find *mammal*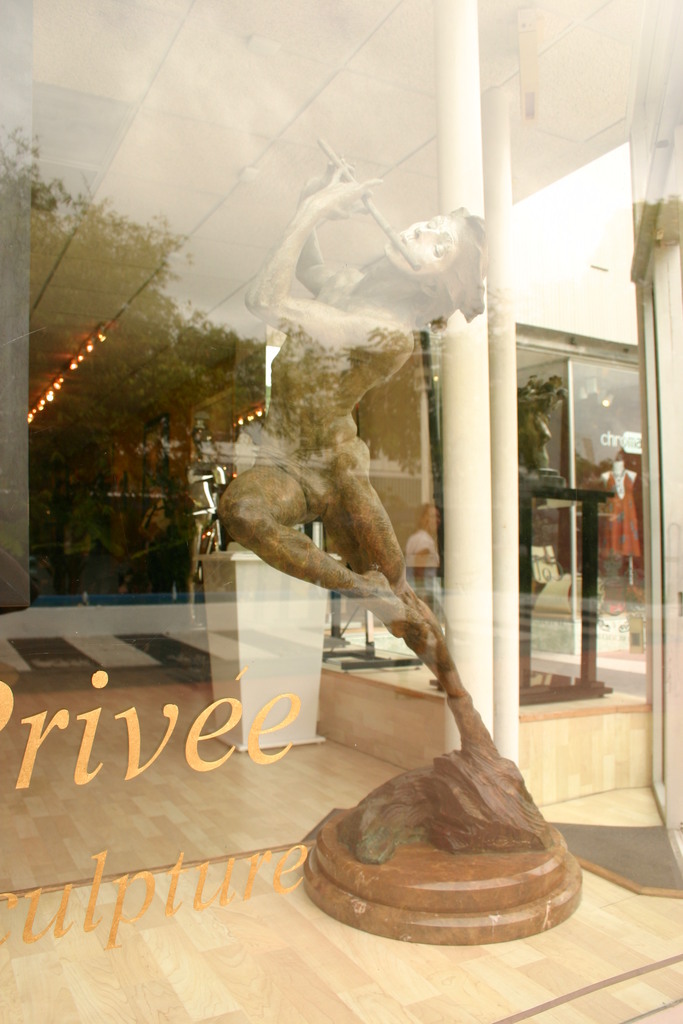
bbox=(209, 154, 472, 728)
